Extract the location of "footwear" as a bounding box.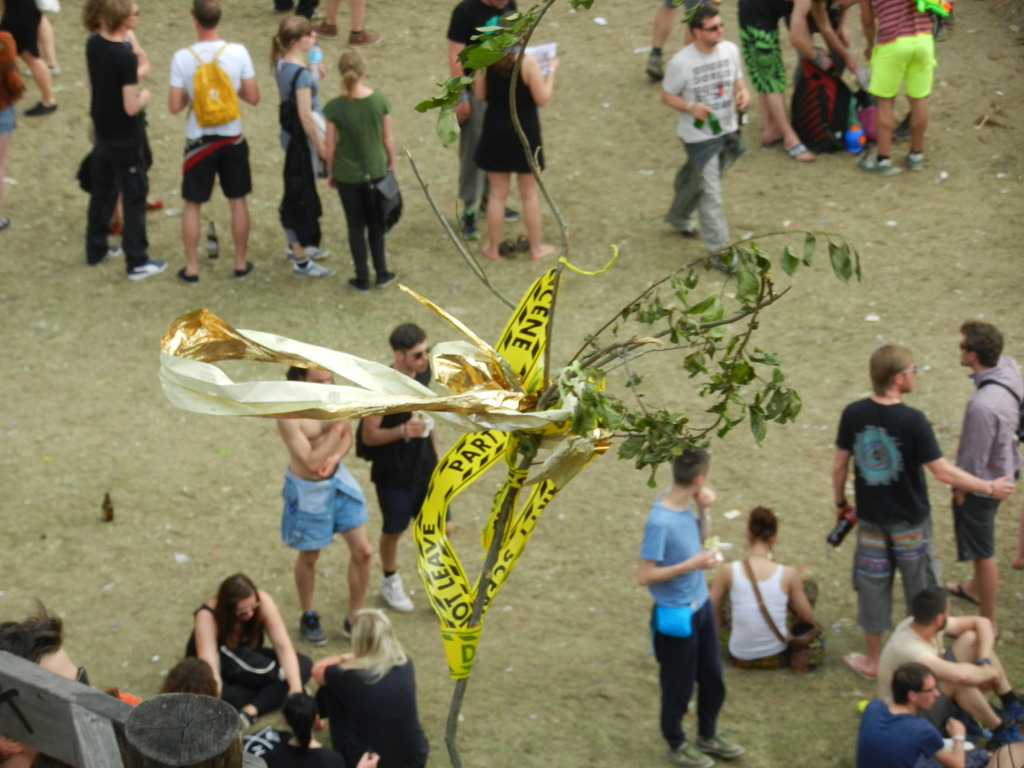
299 614 327 646.
